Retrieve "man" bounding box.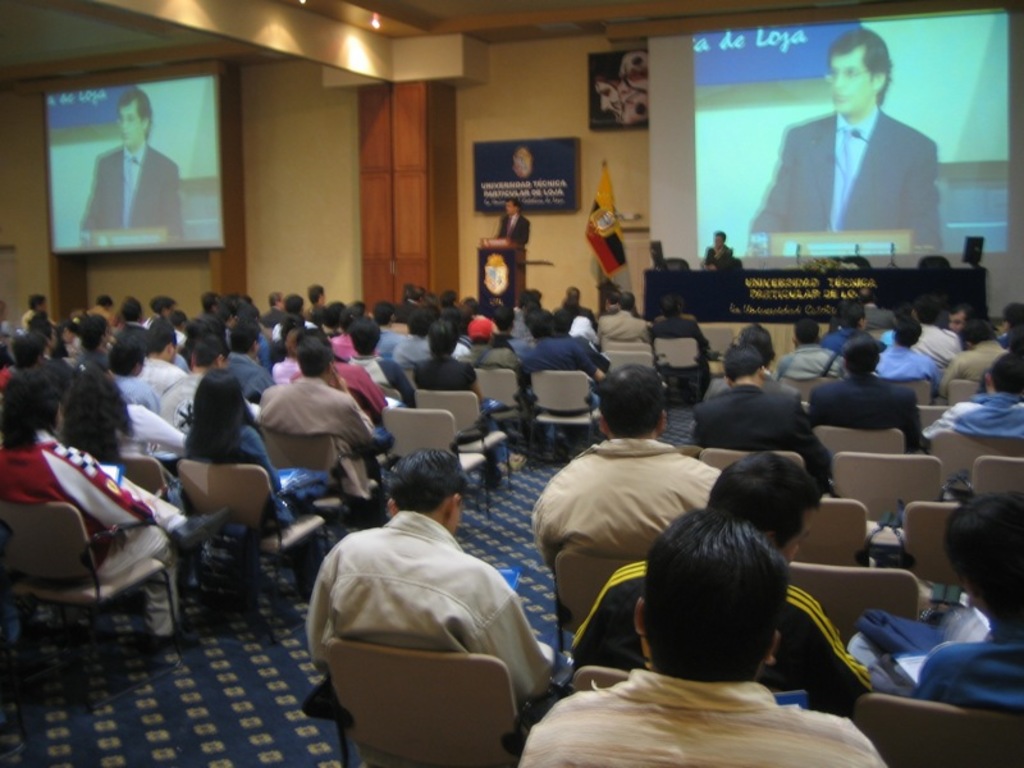
Bounding box: x1=347 y1=315 x2=416 y2=404.
